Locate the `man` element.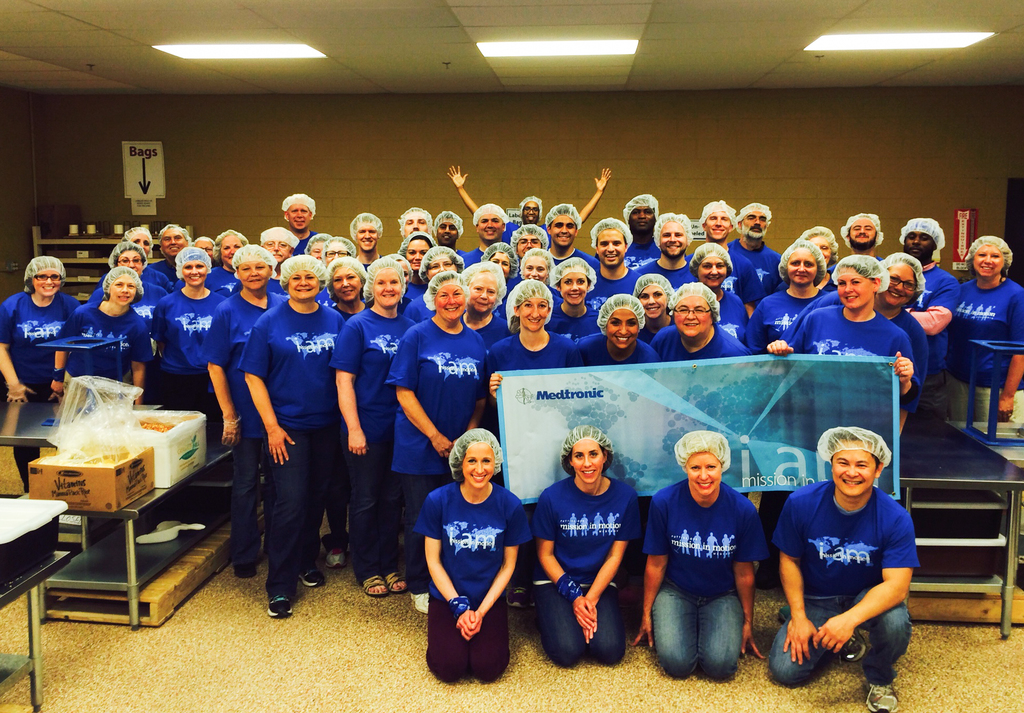
Element bbox: Rect(763, 420, 928, 698).
